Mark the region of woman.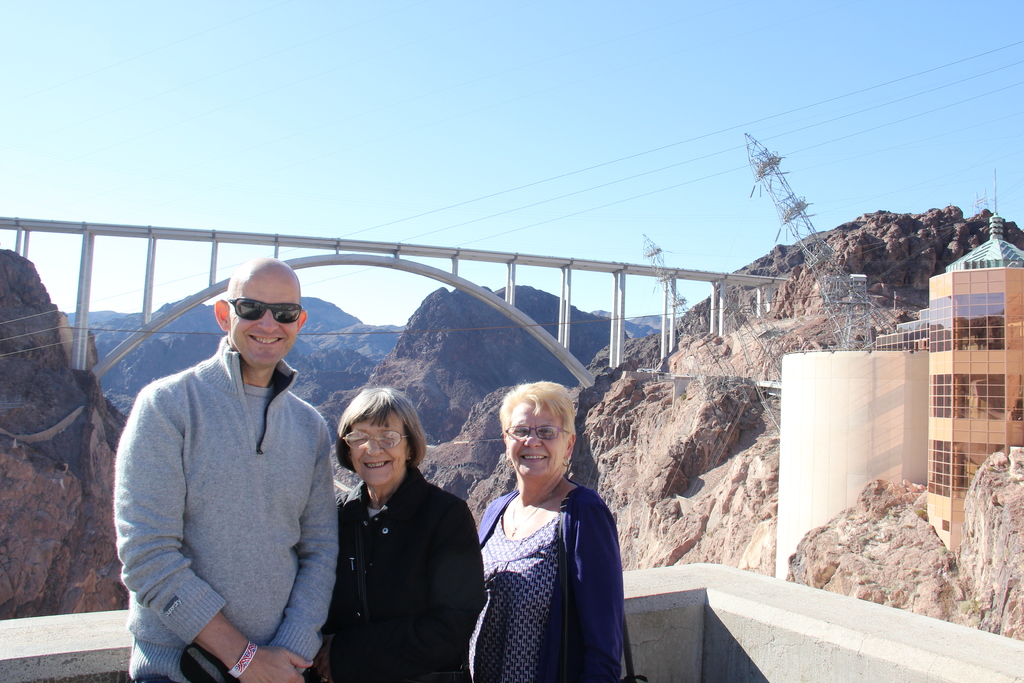
Region: 304 382 485 682.
